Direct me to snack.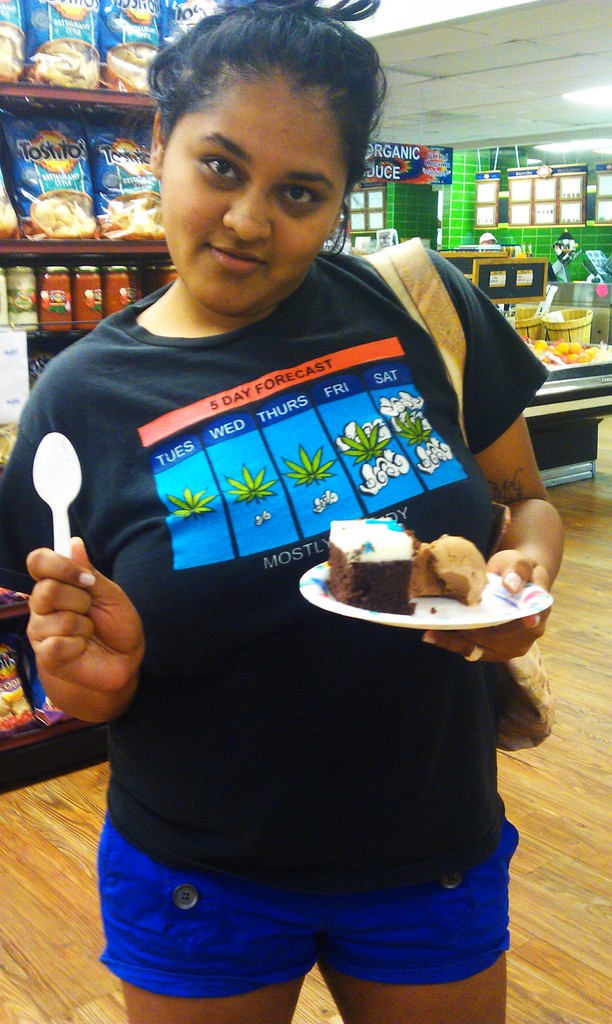
Direction: box=[0, 202, 15, 238].
